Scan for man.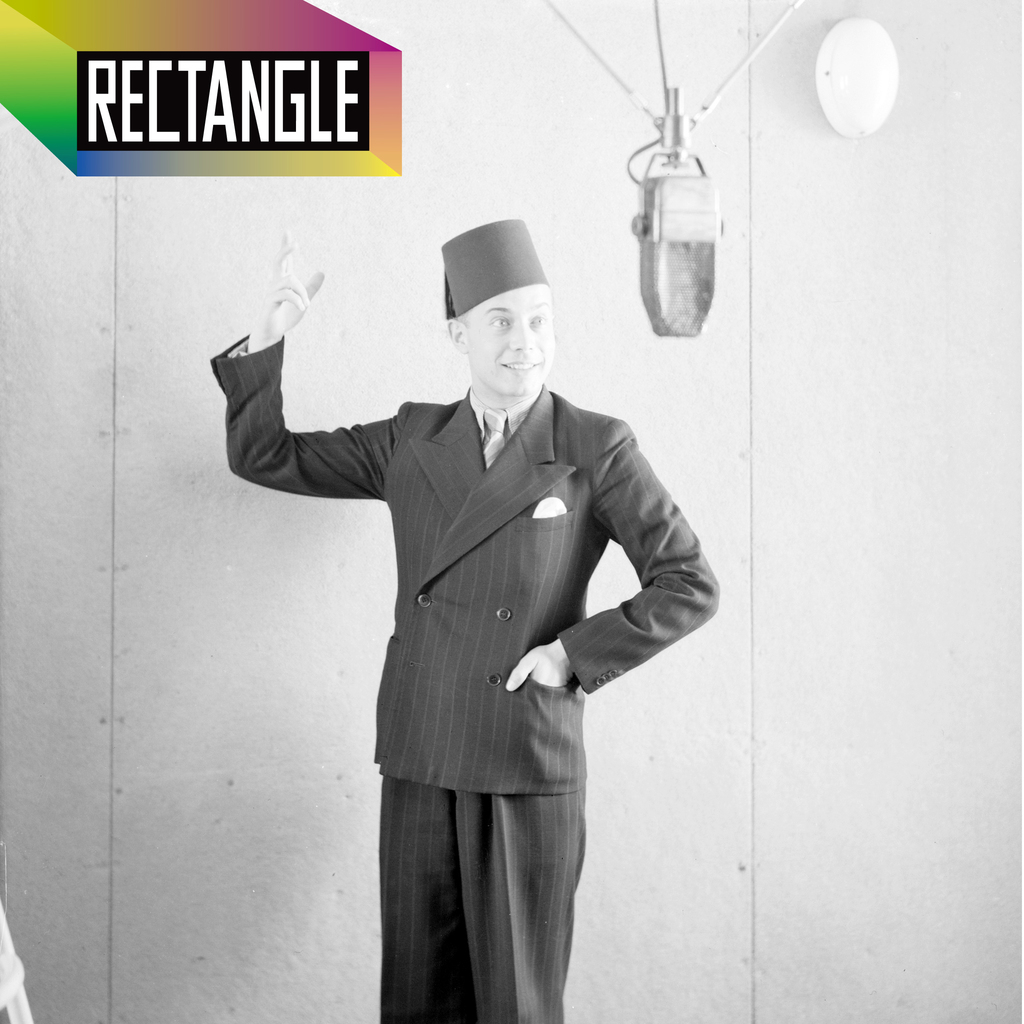
Scan result: rect(239, 192, 711, 980).
